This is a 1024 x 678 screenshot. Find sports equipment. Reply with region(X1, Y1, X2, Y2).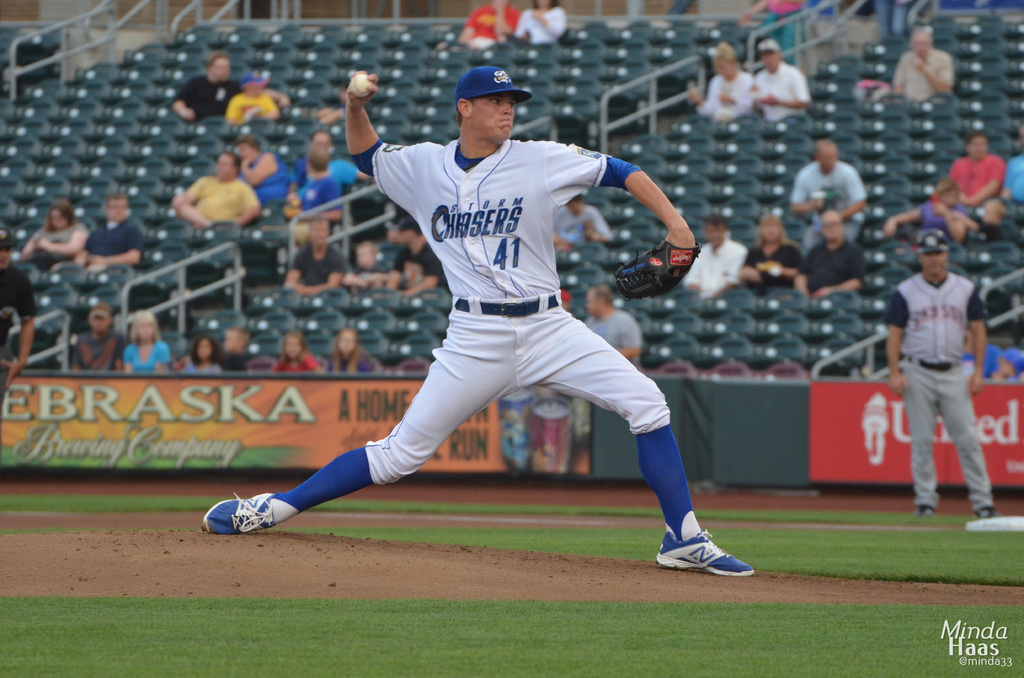
region(344, 75, 374, 97).
